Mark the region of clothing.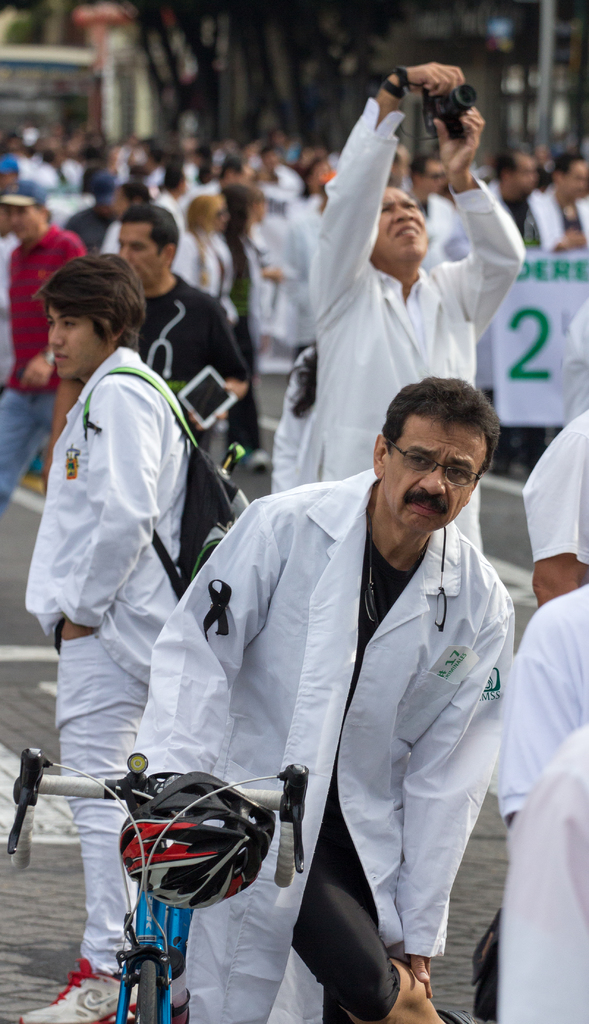
Region: (139,271,249,612).
